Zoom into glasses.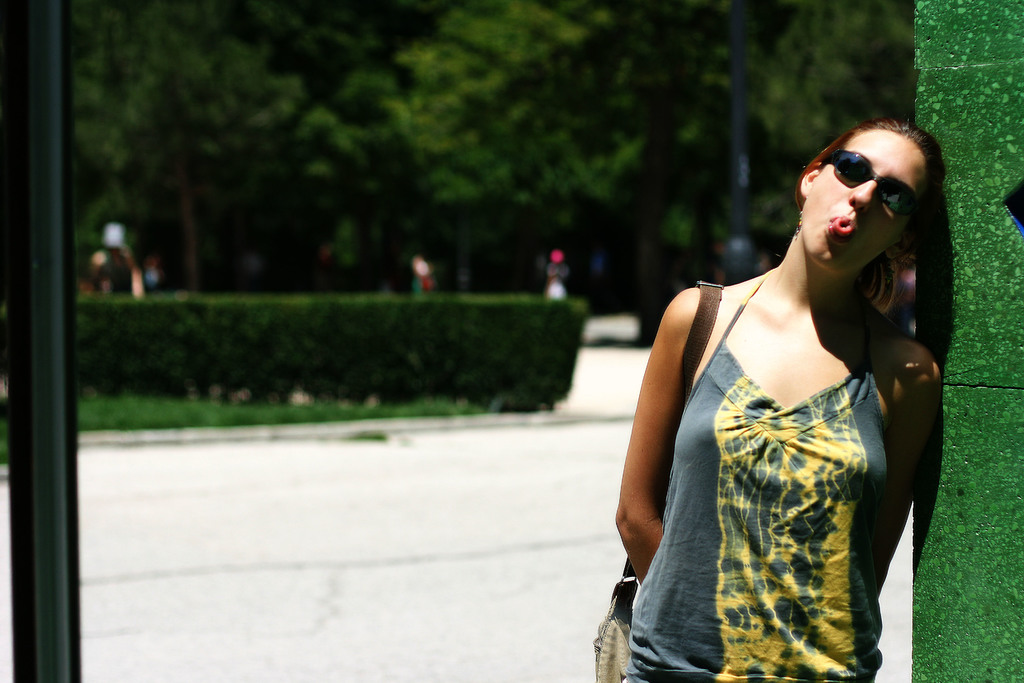
Zoom target: 819, 150, 922, 229.
